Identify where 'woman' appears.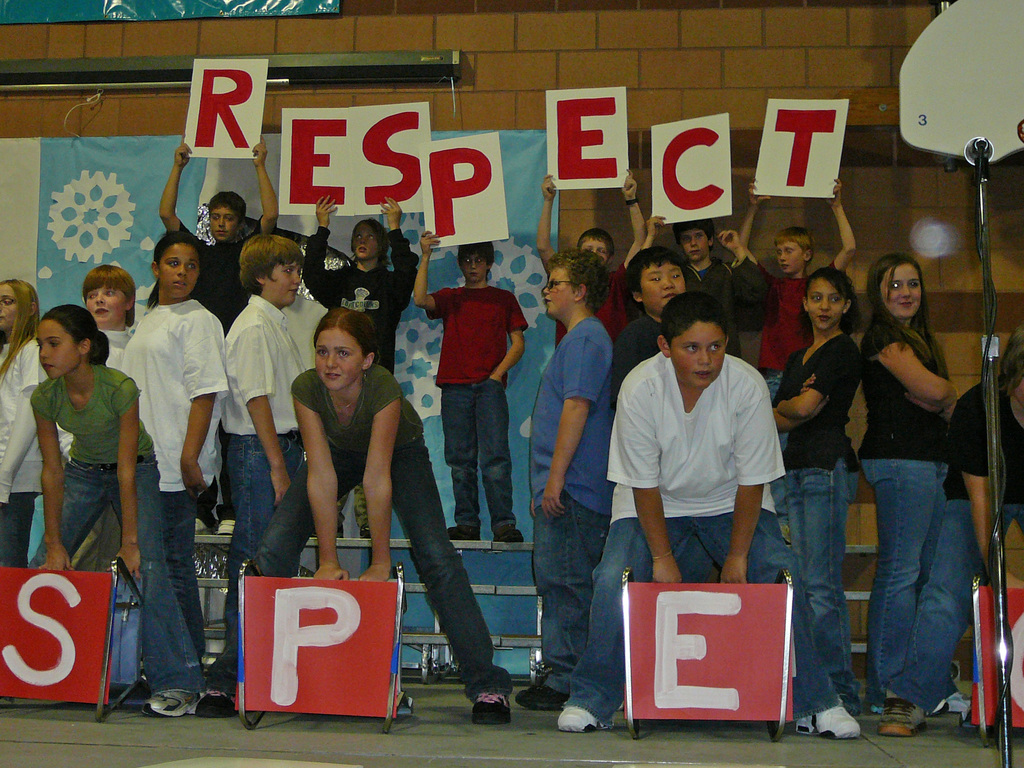
Appears at region(0, 277, 51, 572).
